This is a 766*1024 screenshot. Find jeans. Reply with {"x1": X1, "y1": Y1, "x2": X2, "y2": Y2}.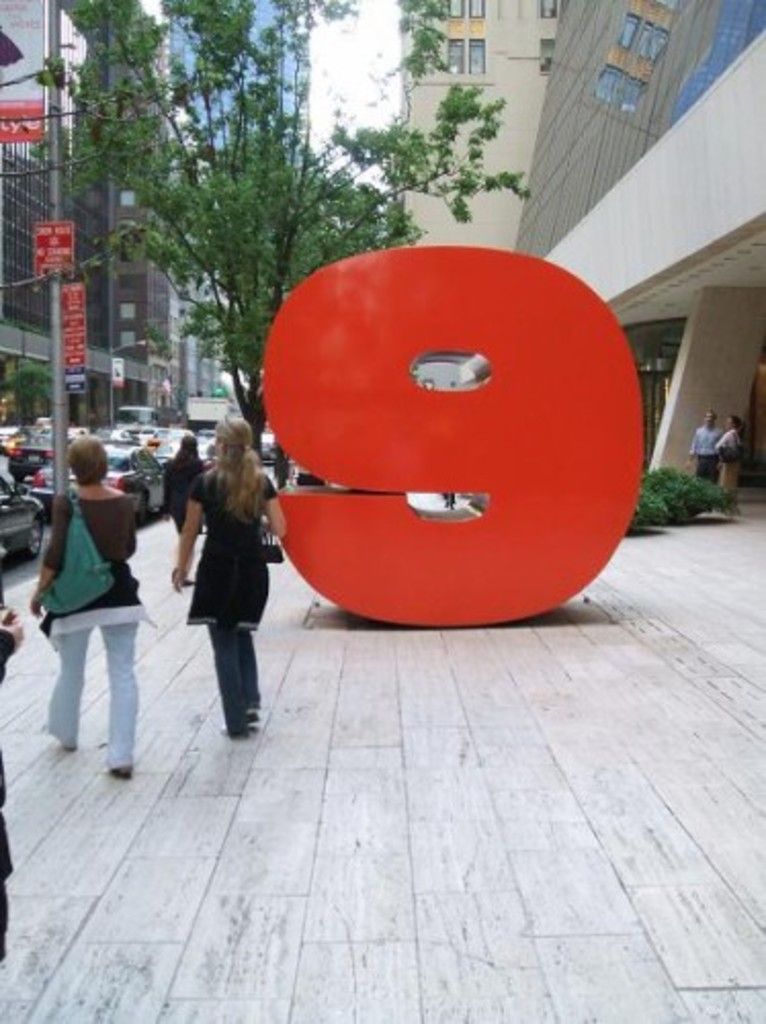
{"x1": 41, "y1": 590, "x2": 152, "y2": 788}.
